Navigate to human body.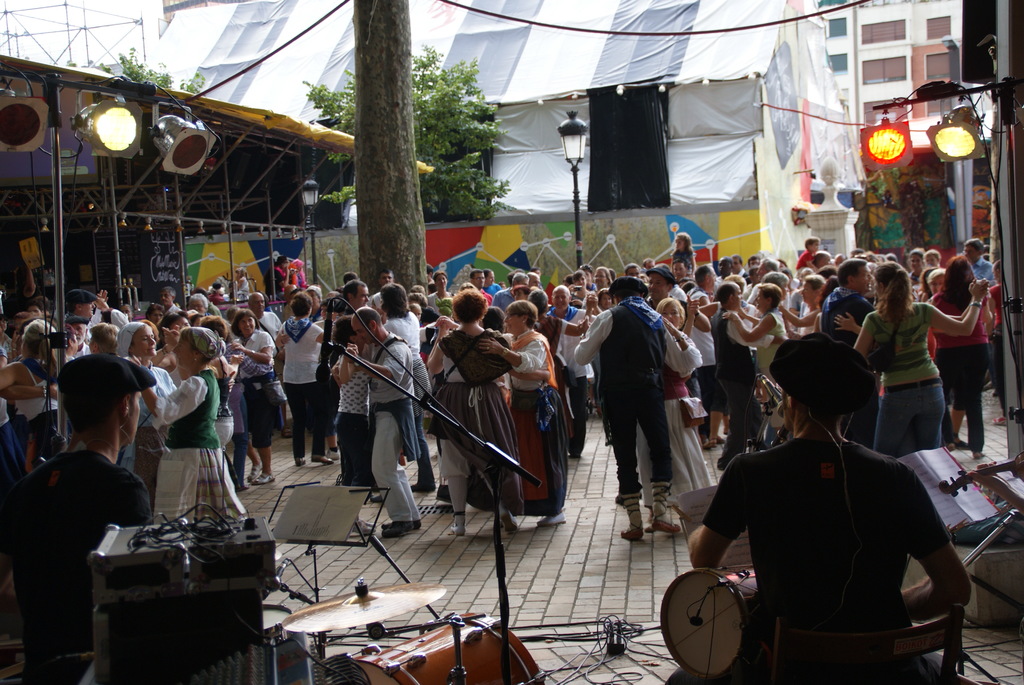
Navigation target: 424:313:515:535.
